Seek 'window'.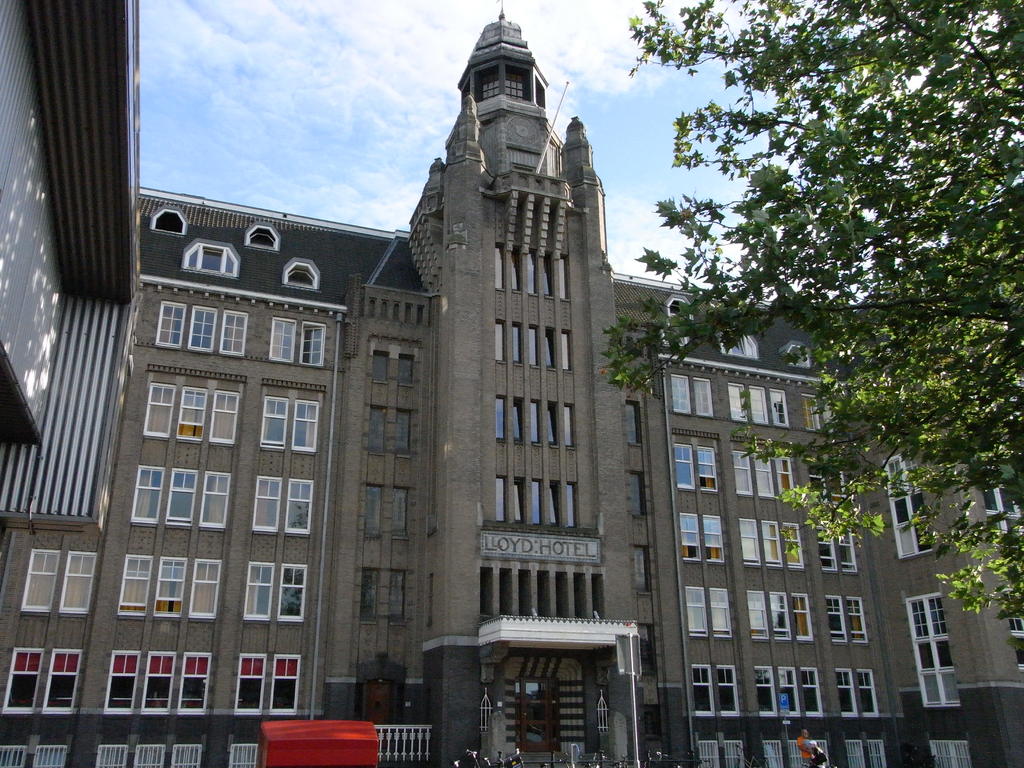
282,259,324,289.
